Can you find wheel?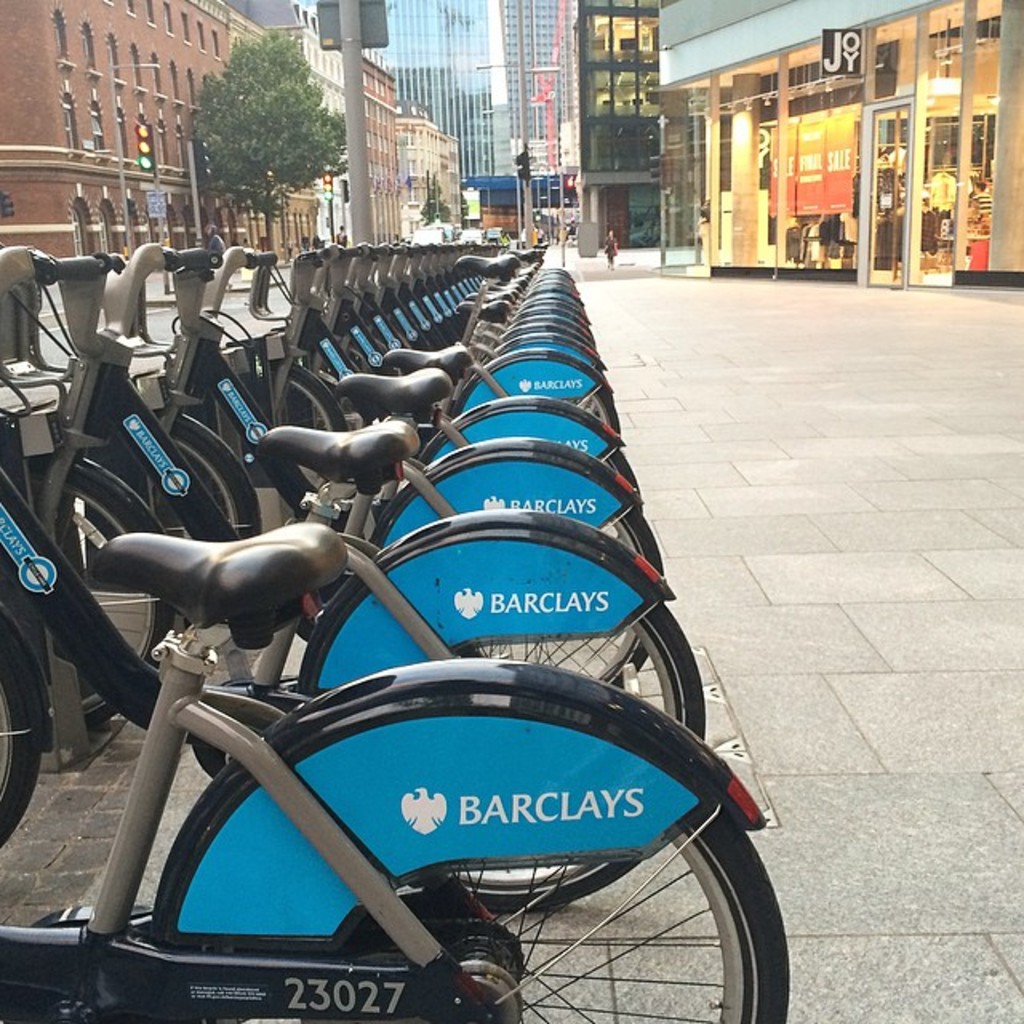
Yes, bounding box: crop(573, 387, 614, 434).
